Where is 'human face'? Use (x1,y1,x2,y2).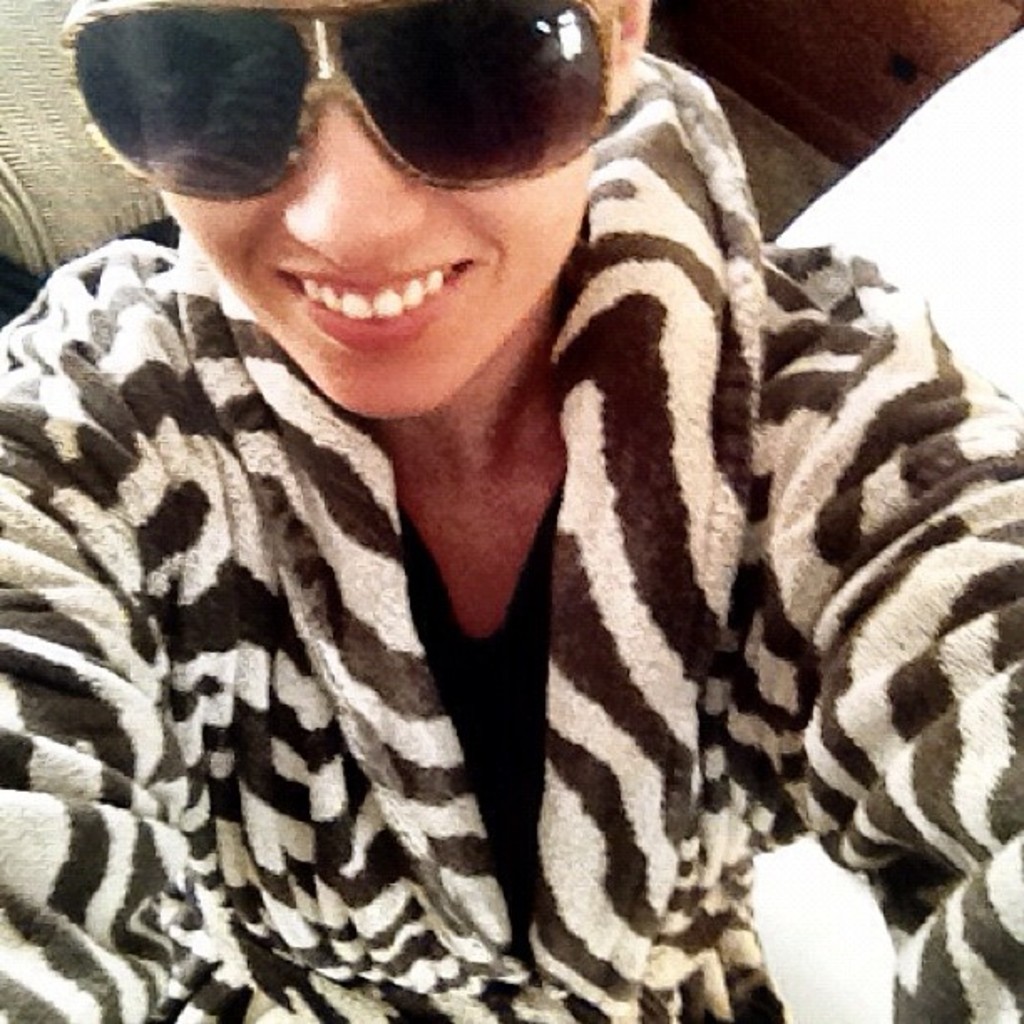
(77,0,614,437).
